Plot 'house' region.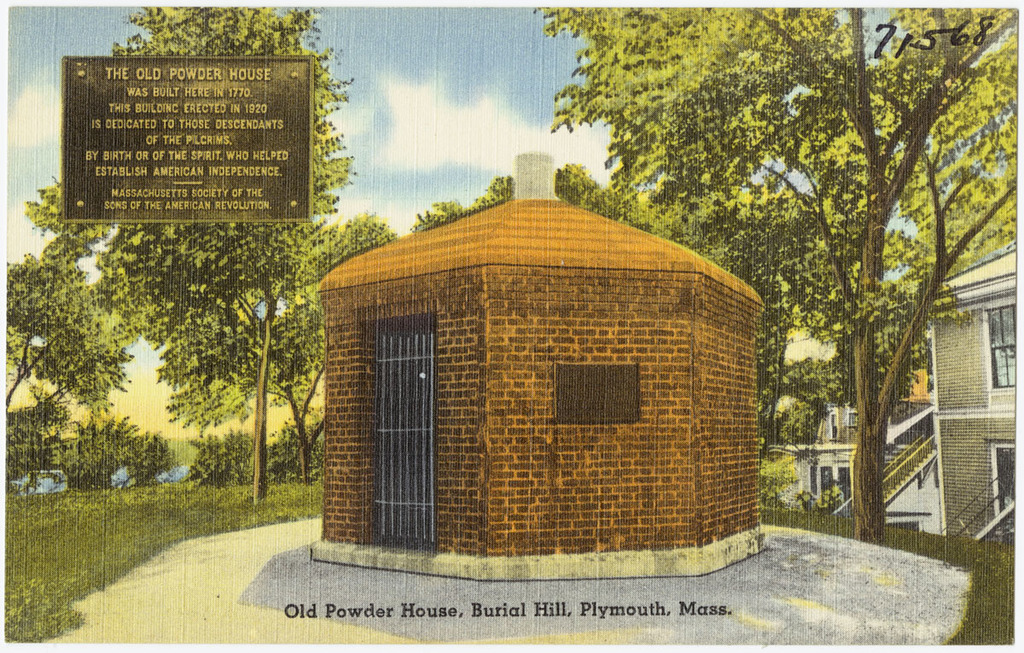
Plotted at [313,150,770,563].
